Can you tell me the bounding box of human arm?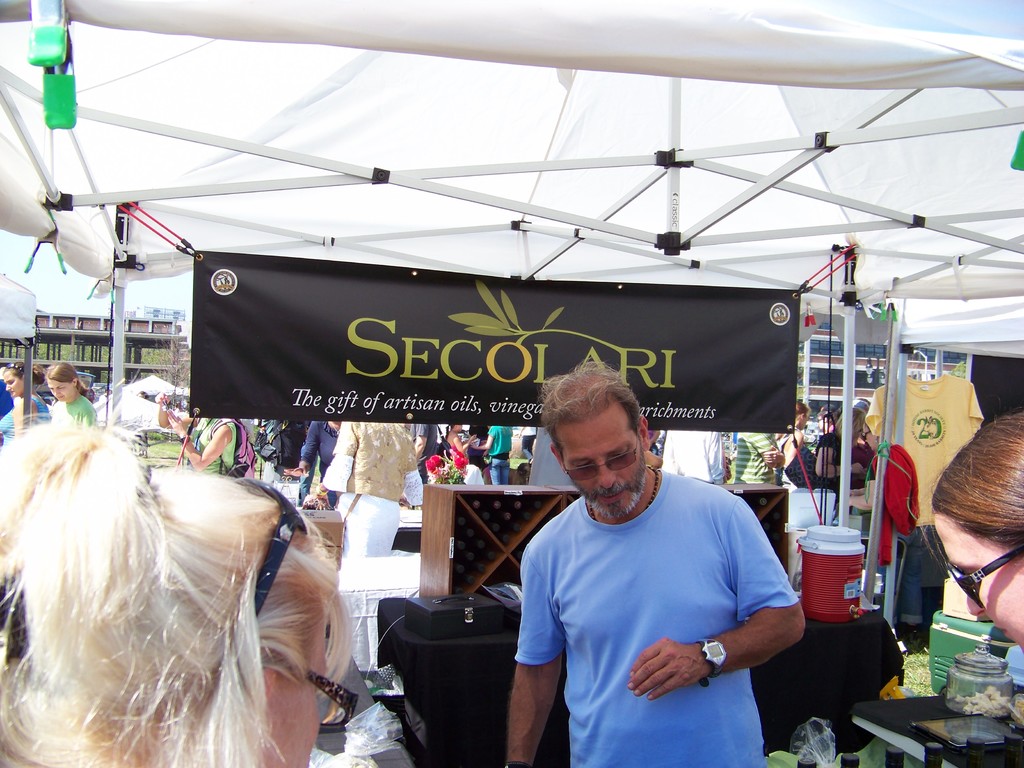
detection(403, 444, 431, 507).
